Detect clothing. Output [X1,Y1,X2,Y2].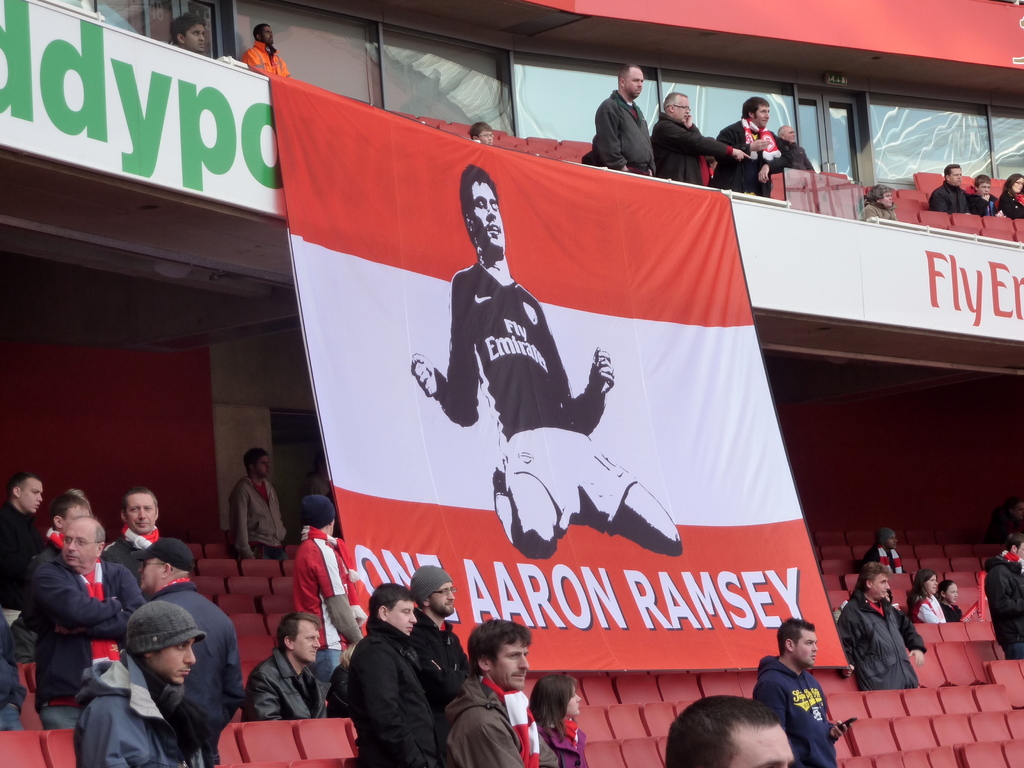
[932,600,960,633].
